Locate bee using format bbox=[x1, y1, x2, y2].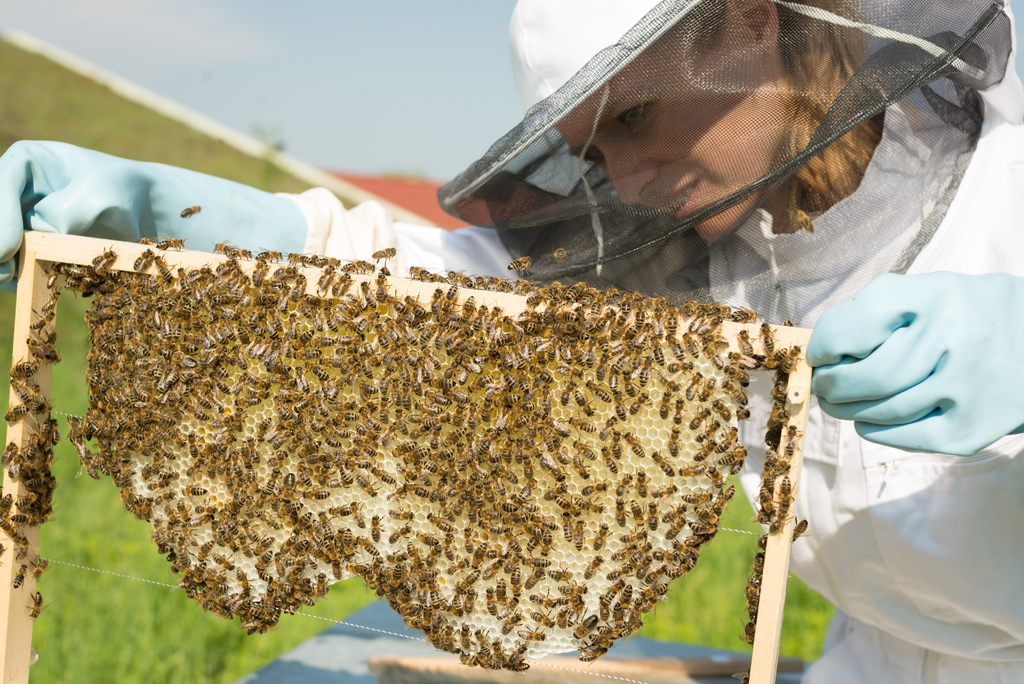
bbox=[779, 477, 795, 513].
